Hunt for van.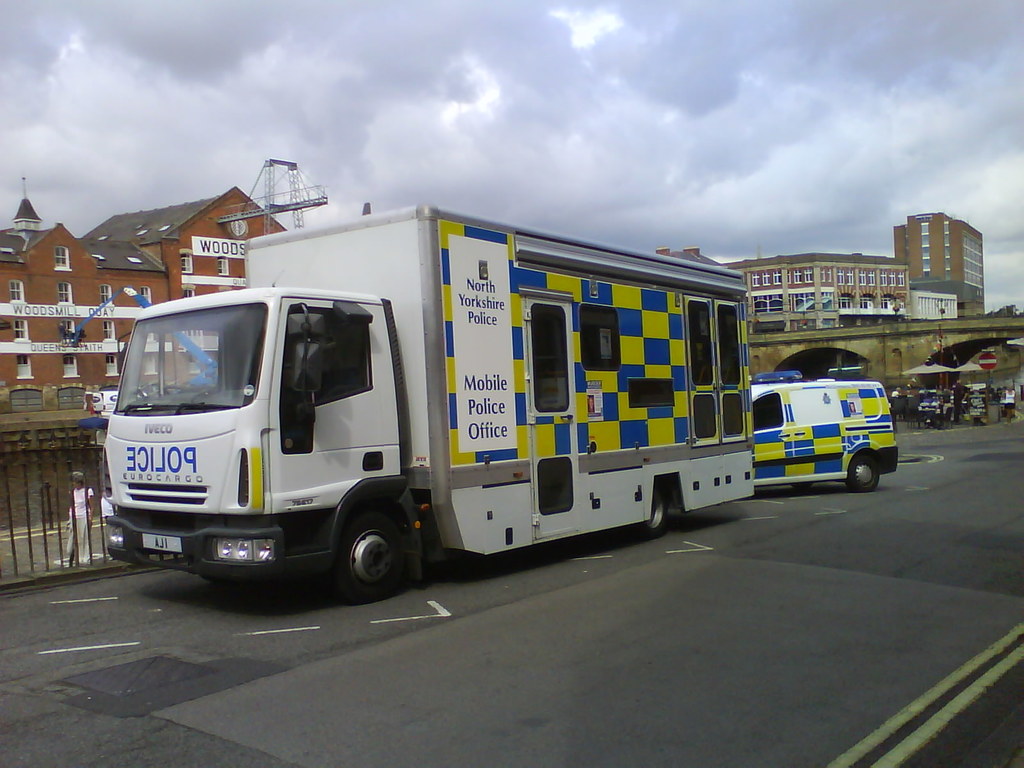
Hunted down at <region>744, 366, 903, 495</region>.
